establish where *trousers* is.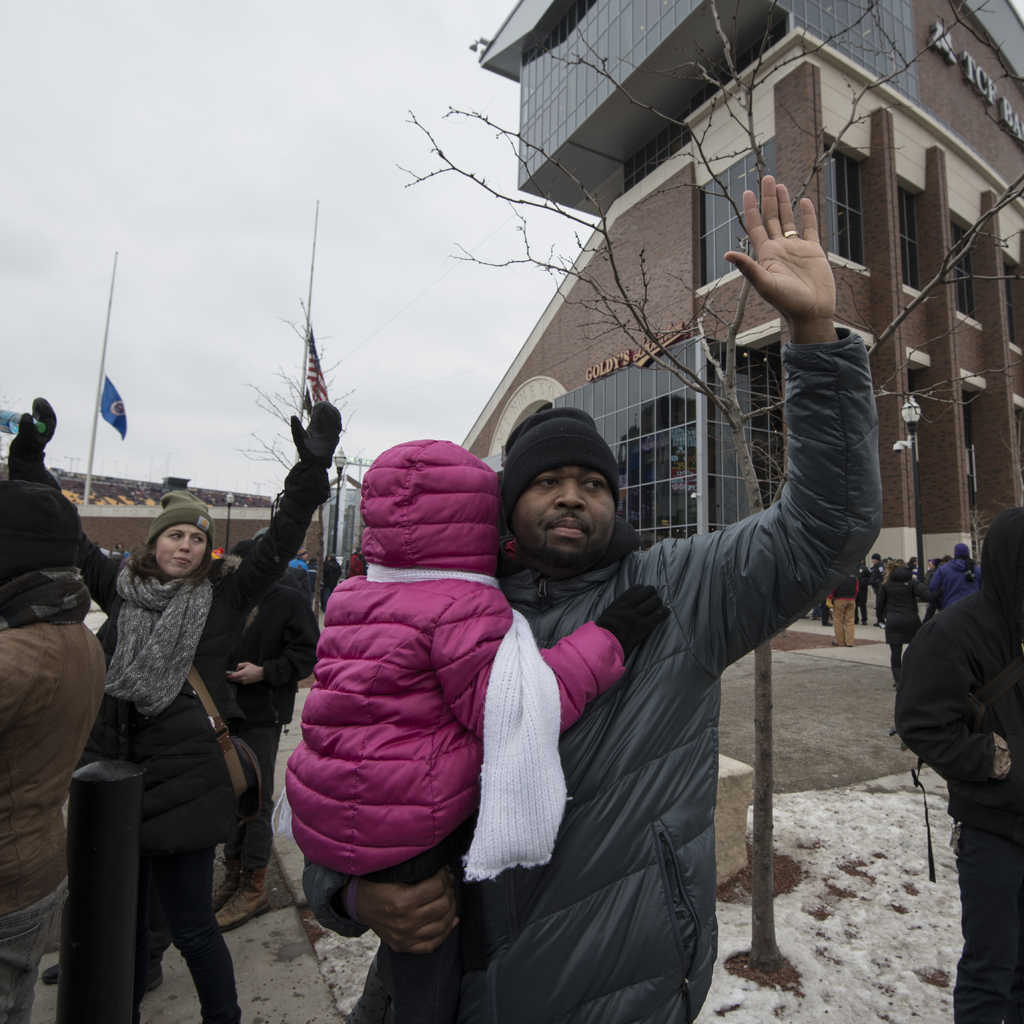
Established at 954 792 1023 1023.
